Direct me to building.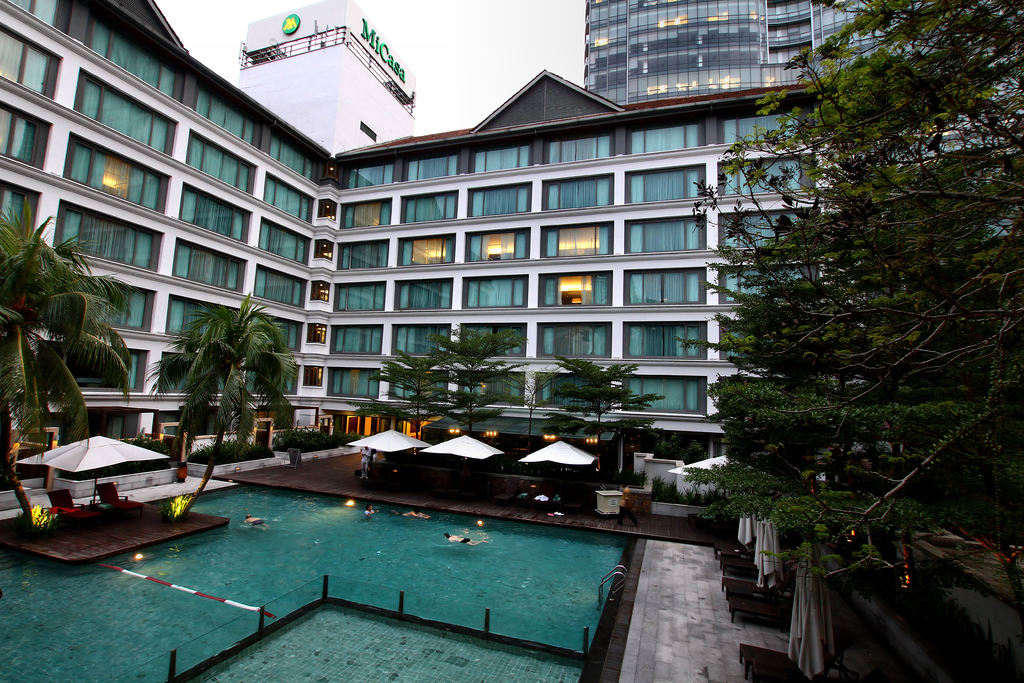
Direction: {"left": 0, "top": 0, "right": 1023, "bottom": 498}.
